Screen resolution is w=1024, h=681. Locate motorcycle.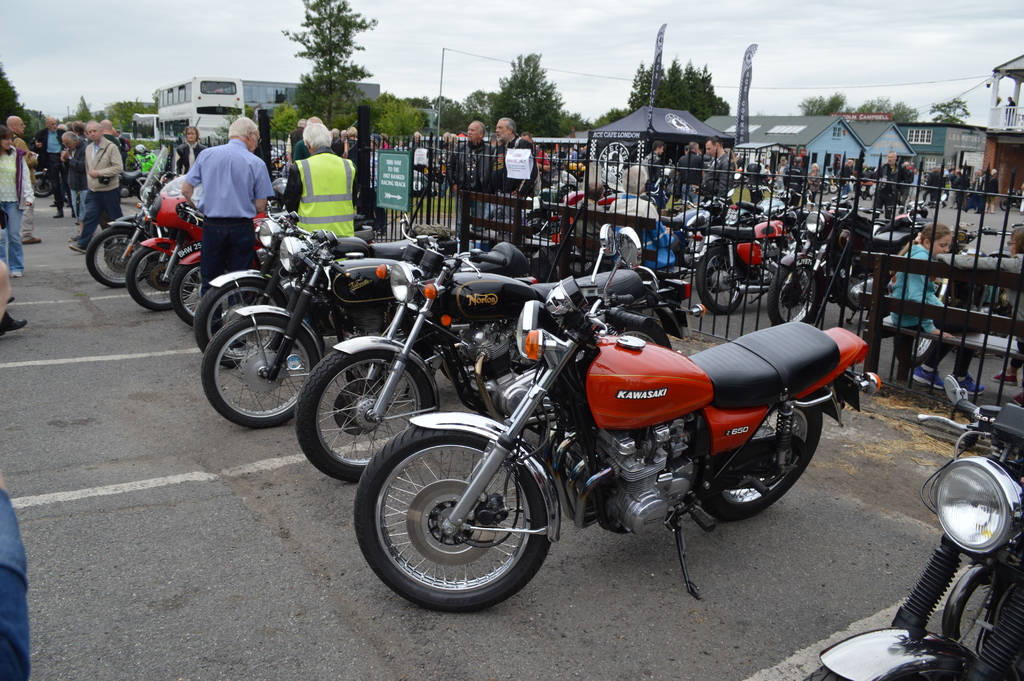
l=194, t=191, r=459, b=372.
